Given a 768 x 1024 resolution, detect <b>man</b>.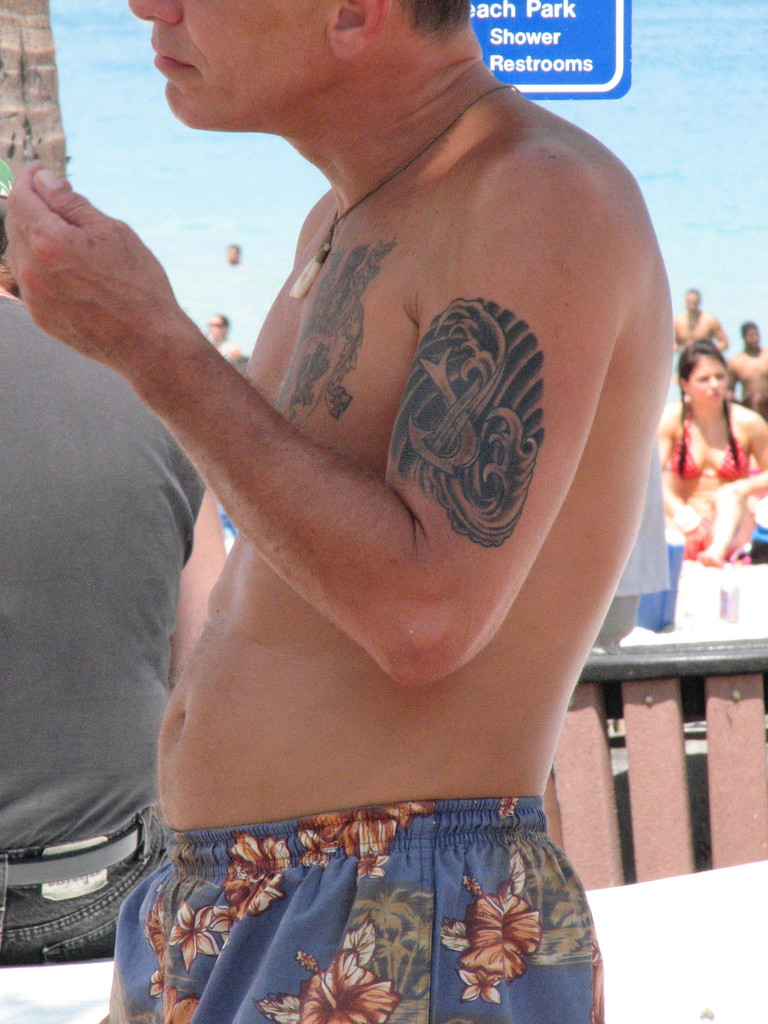
675:293:730:374.
